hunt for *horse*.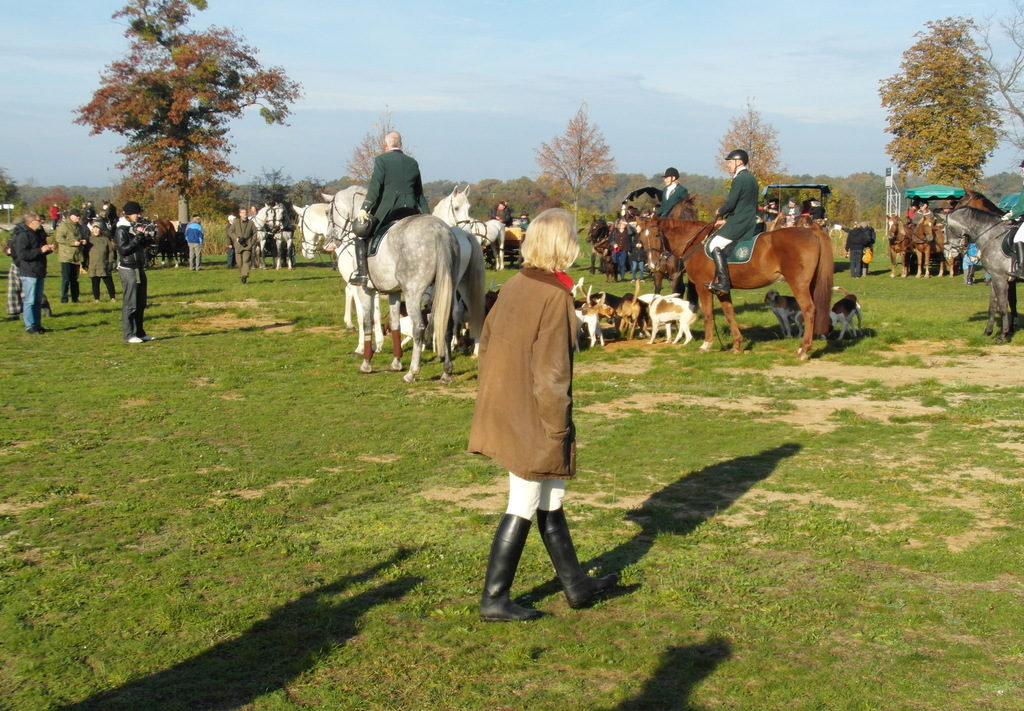
Hunted down at <bbox>250, 202, 275, 271</bbox>.
